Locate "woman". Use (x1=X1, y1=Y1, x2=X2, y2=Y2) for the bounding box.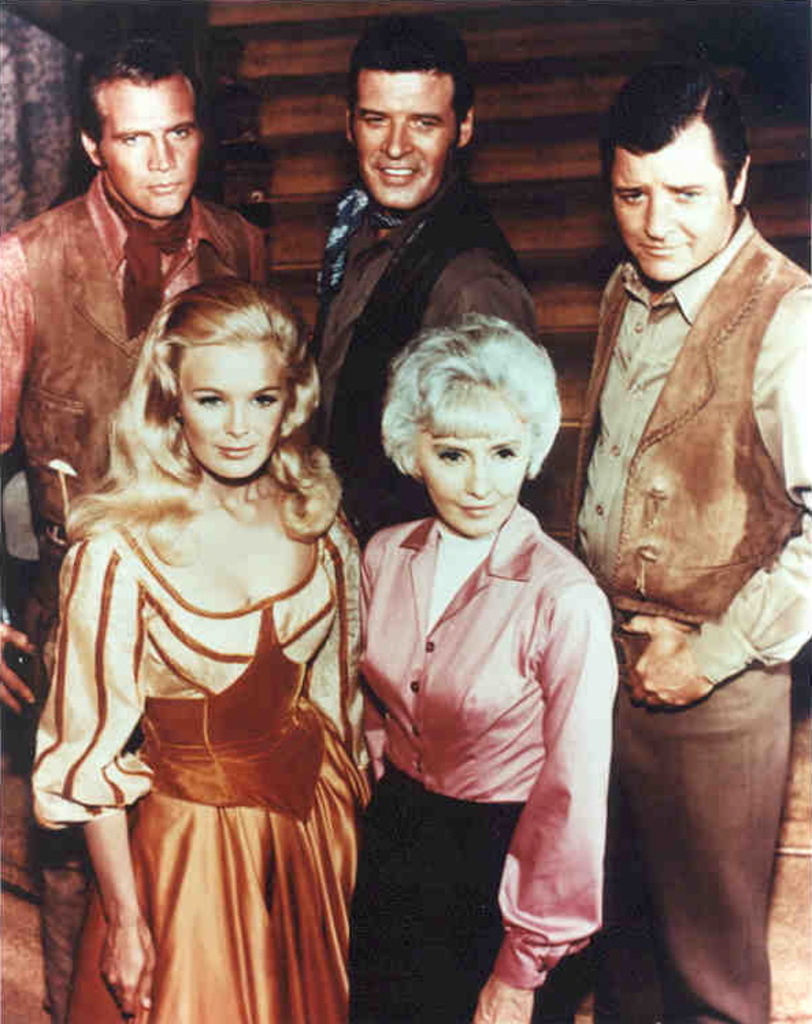
(x1=31, y1=277, x2=383, y2=1023).
